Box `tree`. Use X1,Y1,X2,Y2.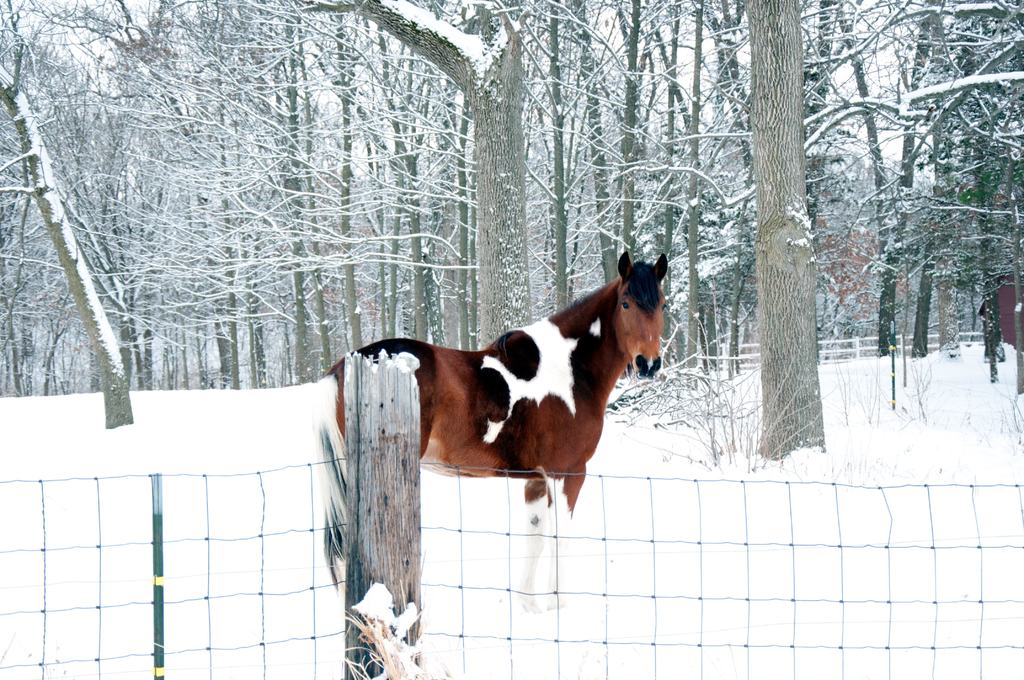
676,0,1023,479.
